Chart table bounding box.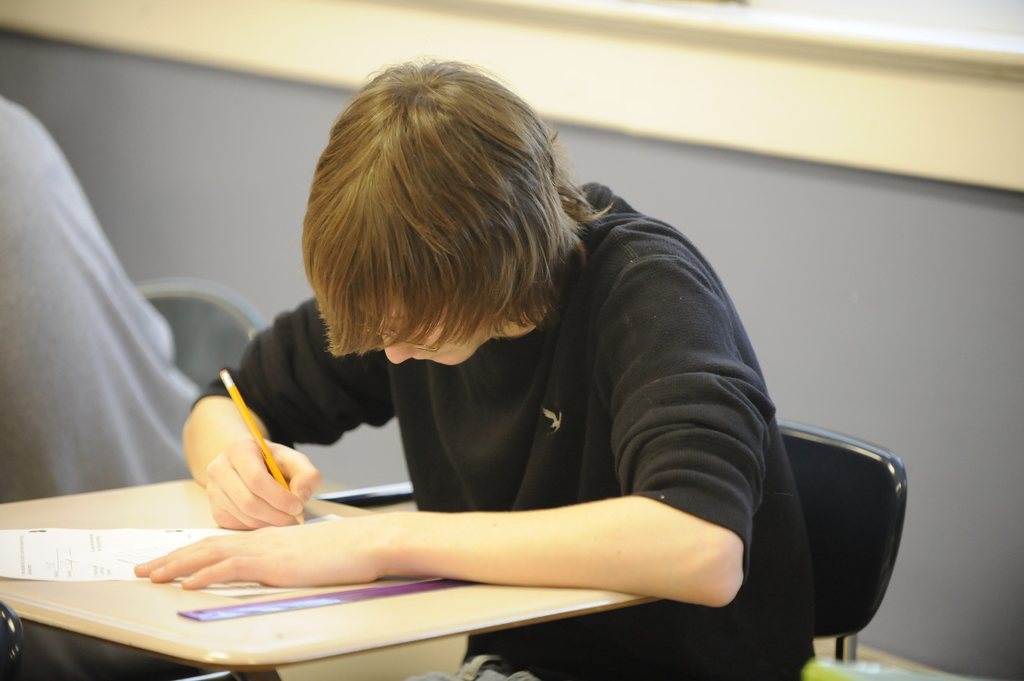
Charted: [0, 469, 663, 675].
